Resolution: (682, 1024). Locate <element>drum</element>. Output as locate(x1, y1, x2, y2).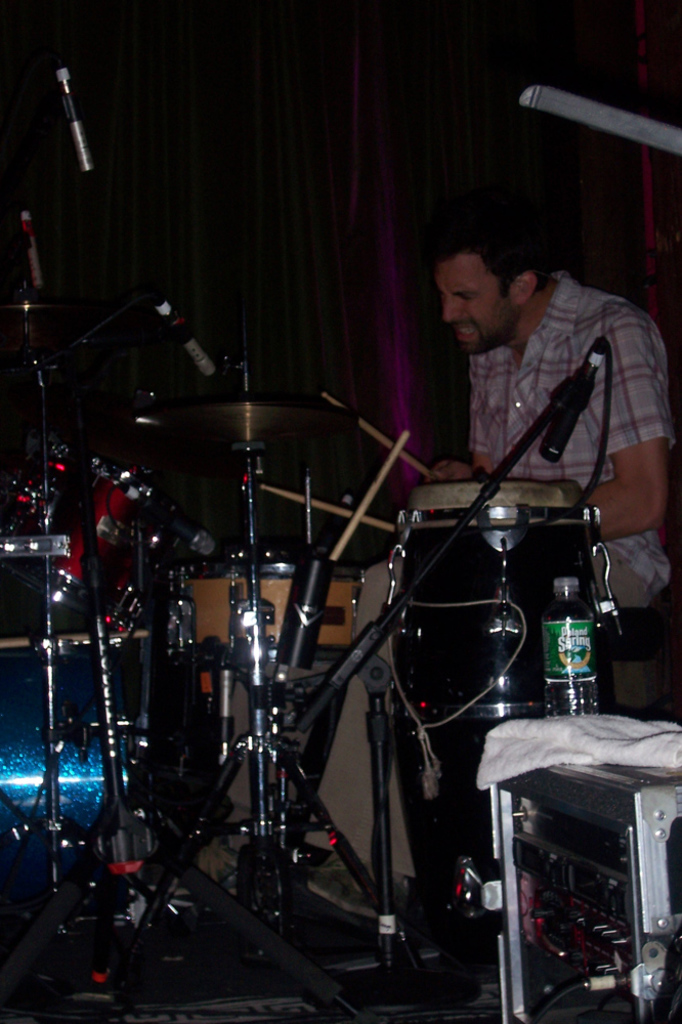
locate(1, 660, 146, 877).
